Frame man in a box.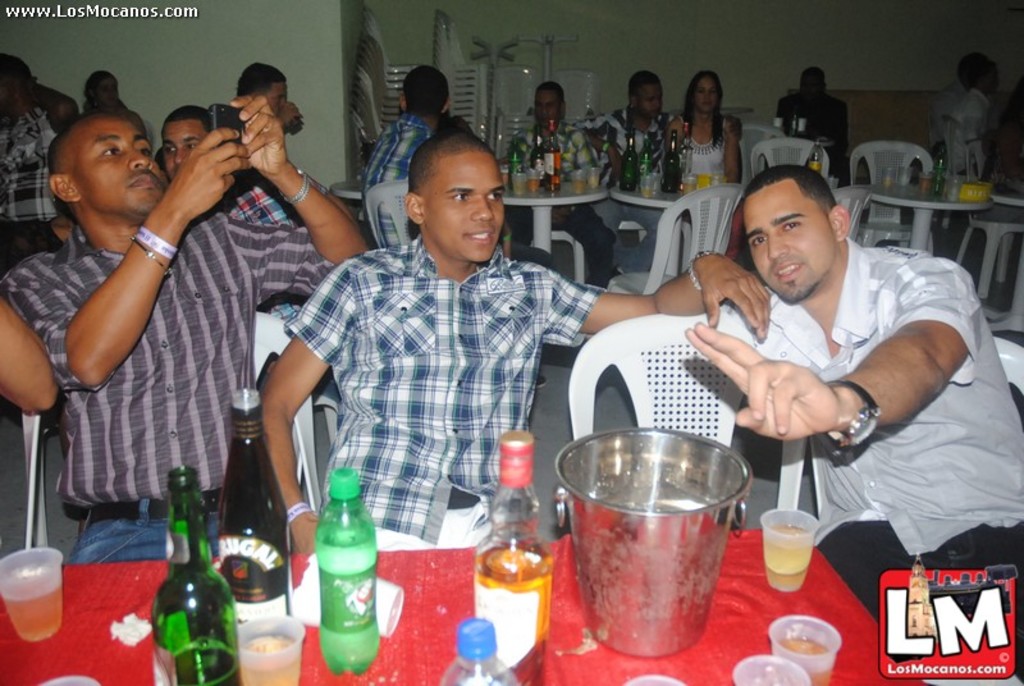
crop(952, 63, 1004, 174).
